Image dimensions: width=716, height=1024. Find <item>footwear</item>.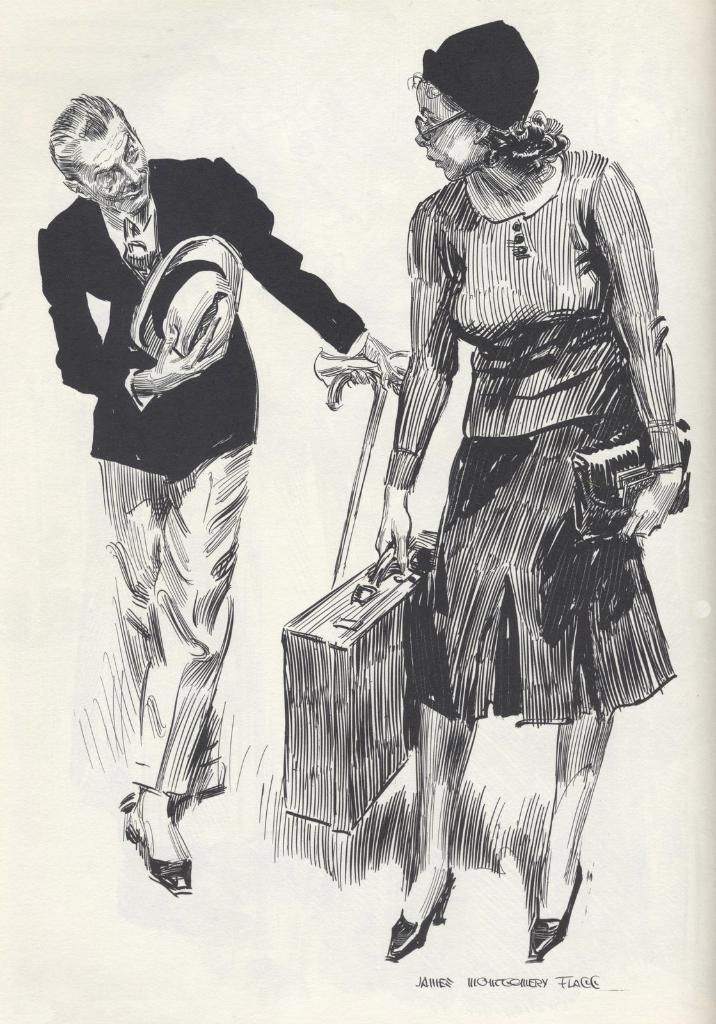
<region>118, 808, 196, 905</region>.
